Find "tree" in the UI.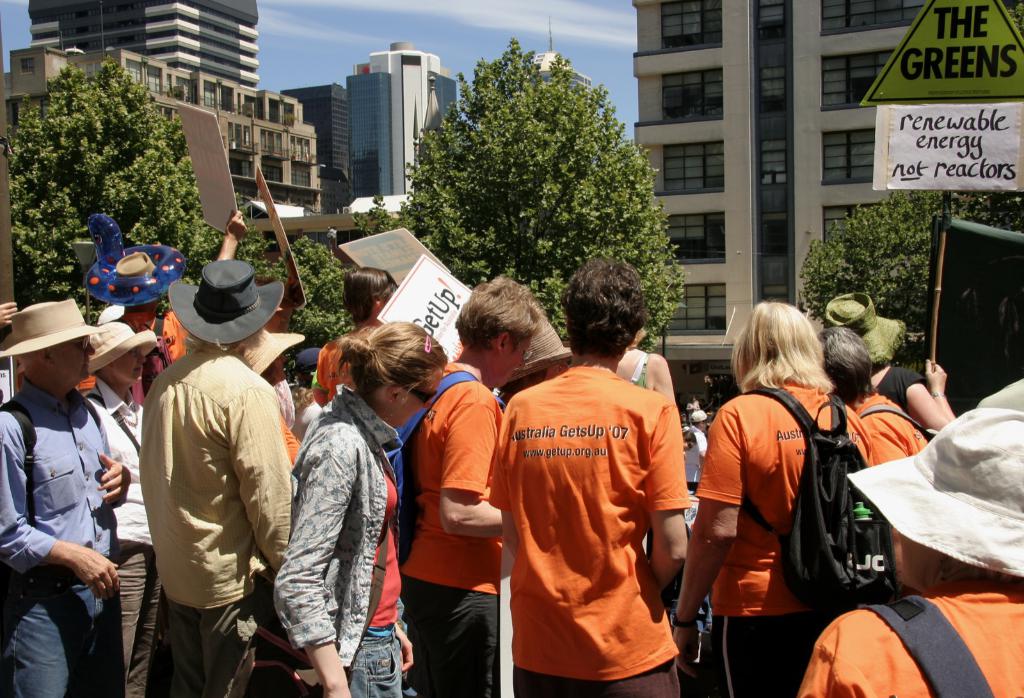
UI element at box(394, 47, 687, 377).
